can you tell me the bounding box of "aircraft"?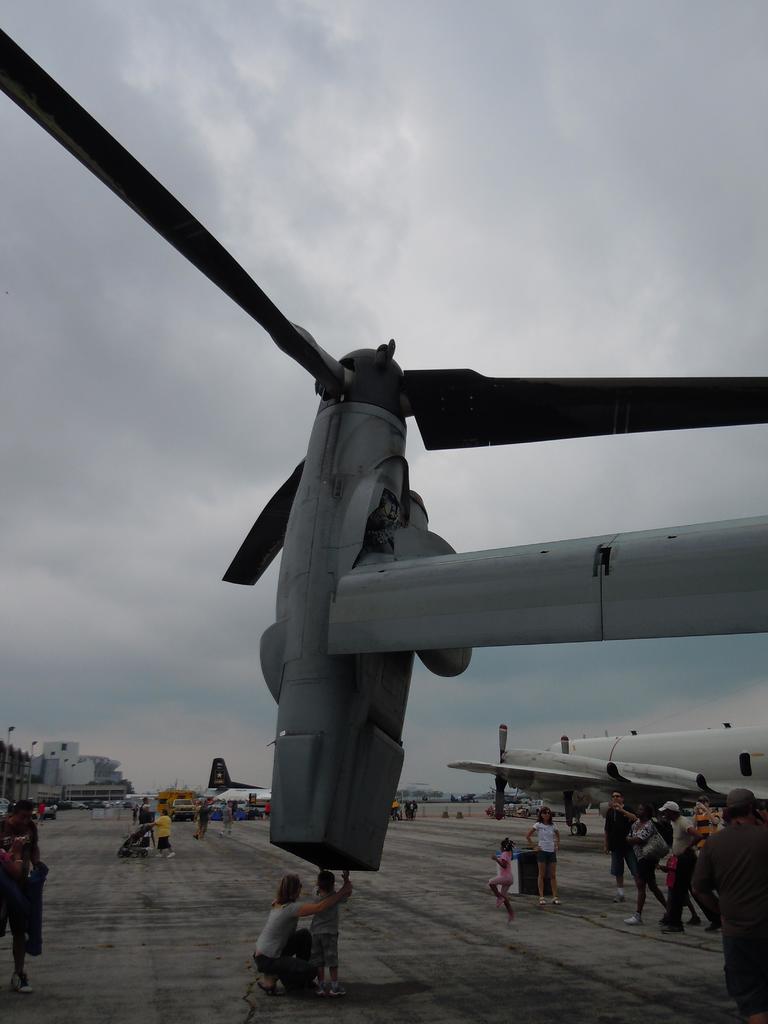
select_region(445, 724, 767, 837).
